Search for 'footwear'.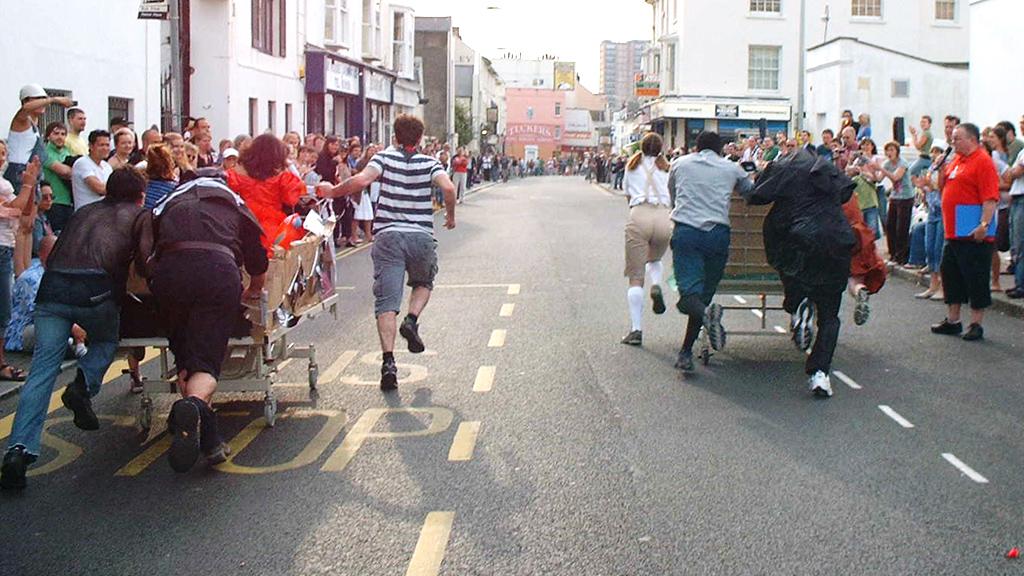
Found at (left=172, top=399, right=205, bottom=475).
